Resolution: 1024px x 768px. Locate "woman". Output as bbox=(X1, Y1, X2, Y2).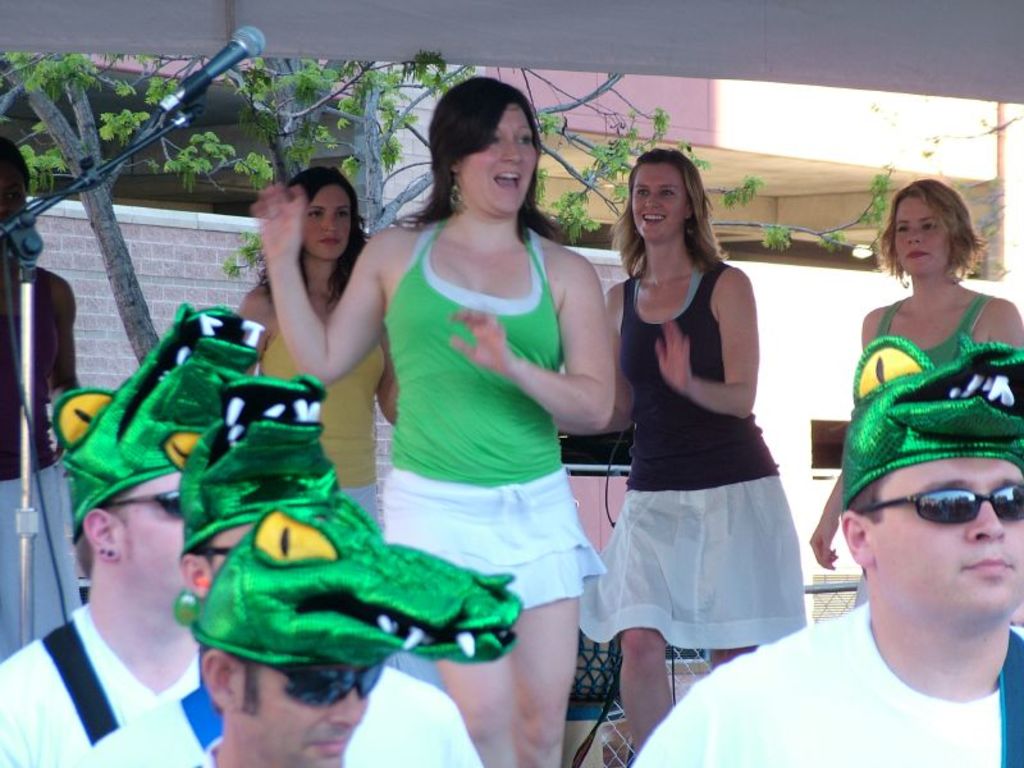
bbox=(804, 175, 1023, 564).
